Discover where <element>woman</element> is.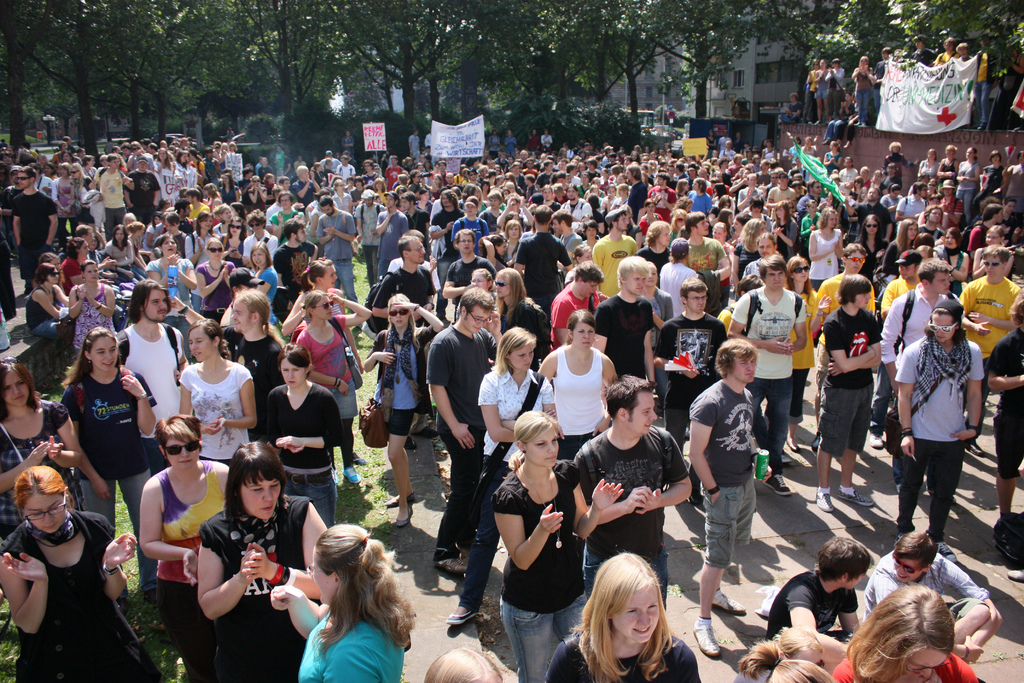
Discovered at x1=810 y1=209 x2=845 y2=292.
